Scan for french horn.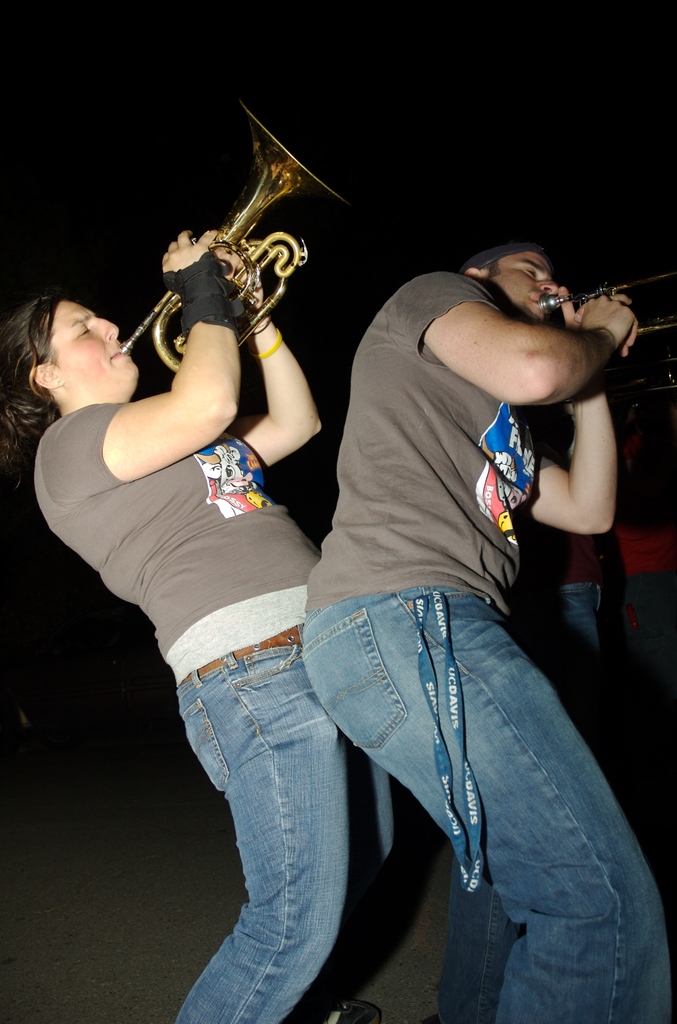
Scan result: l=68, t=106, r=368, b=377.
